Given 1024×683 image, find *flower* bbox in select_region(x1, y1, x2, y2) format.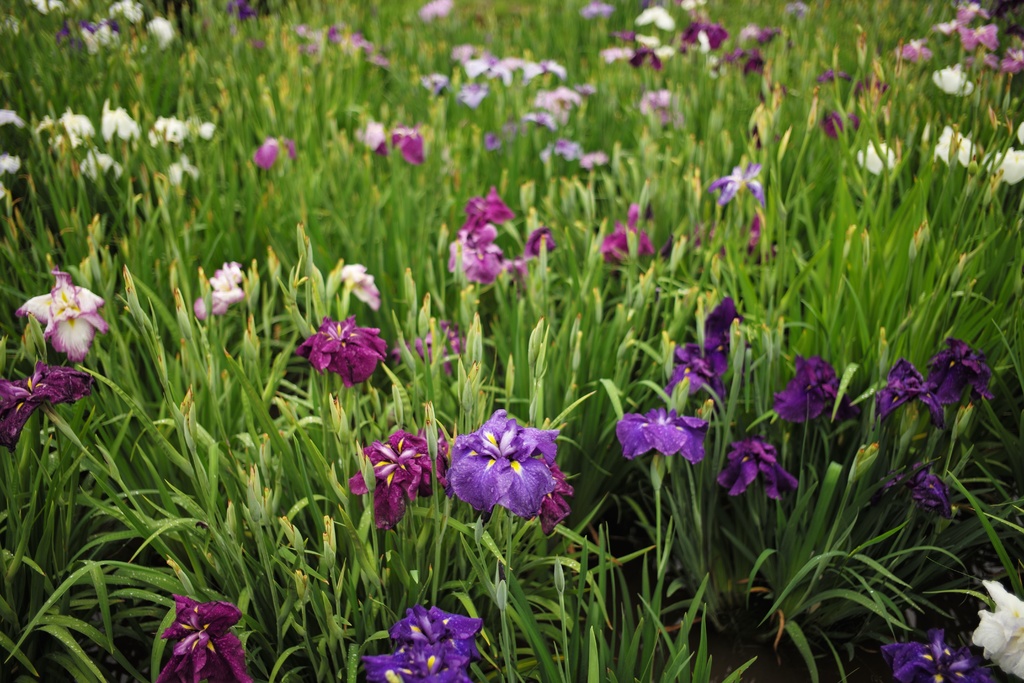
select_region(809, 64, 860, 89).
